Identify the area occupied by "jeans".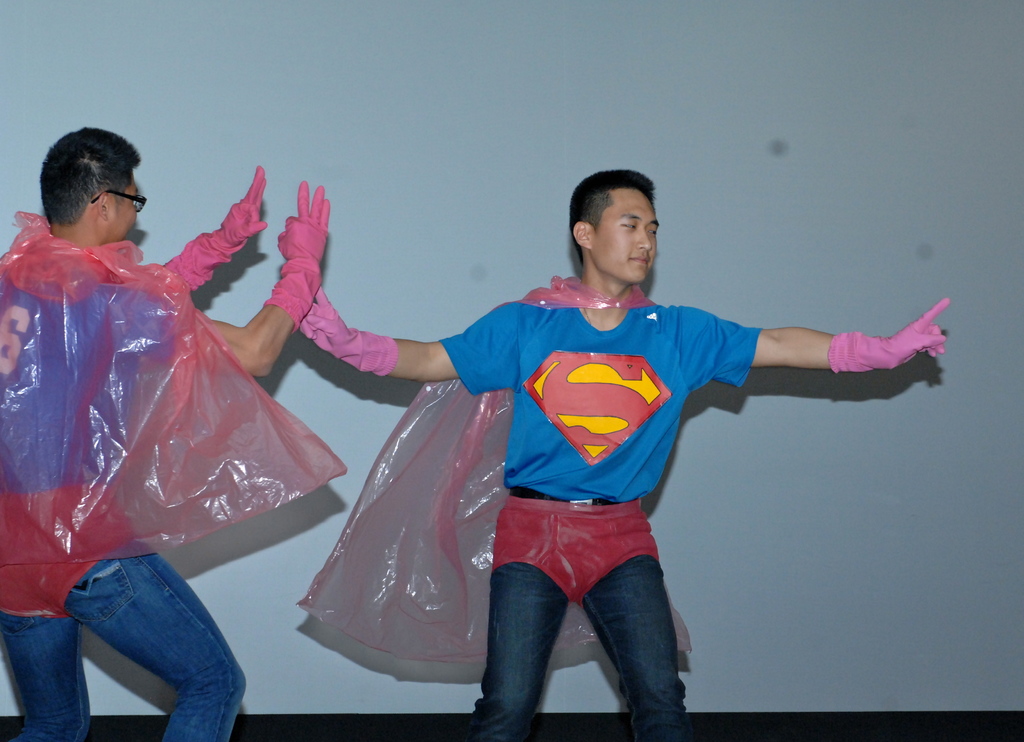
Area: detection(0, 549, 246, 741).
